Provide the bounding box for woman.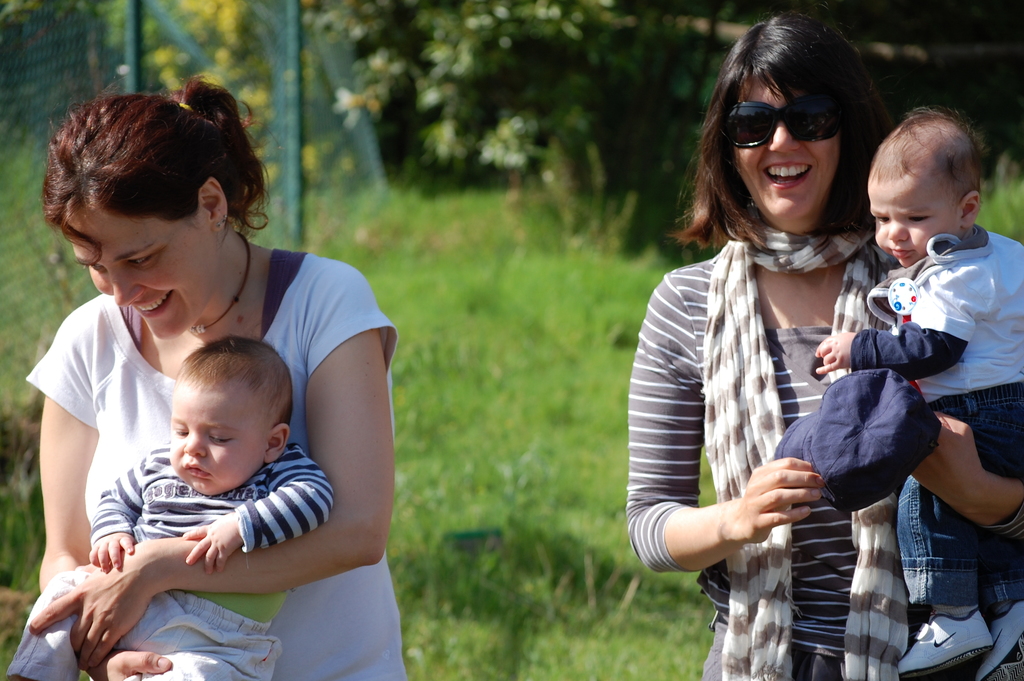
x1=29, y1=97, x2=431, y2=680.
